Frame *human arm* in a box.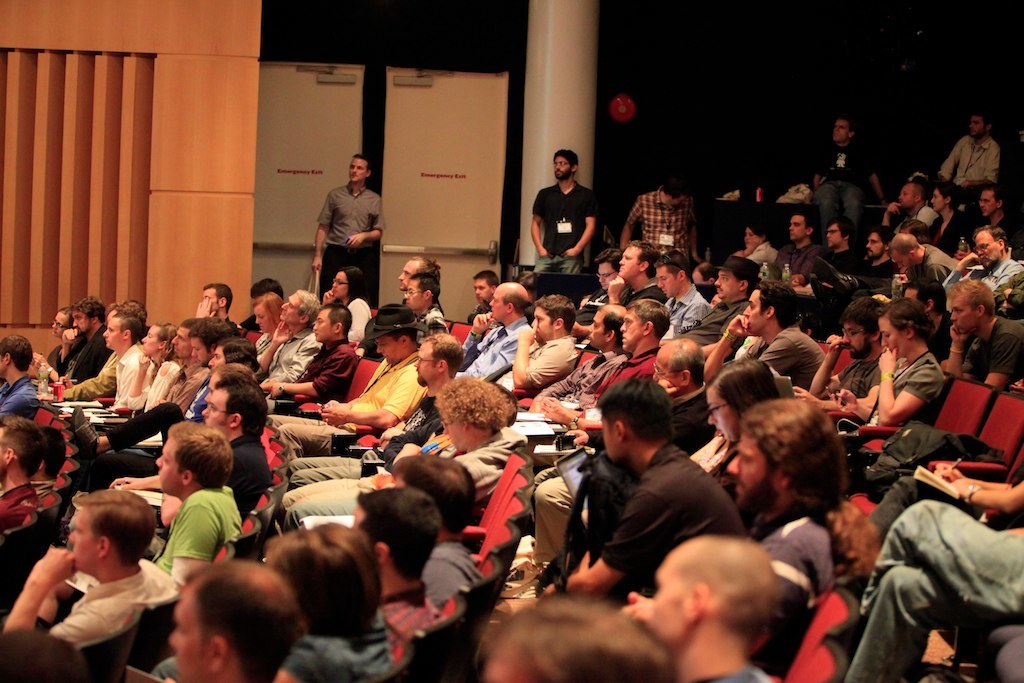
[x1=500, y1=323, x2=577, y2=380].
